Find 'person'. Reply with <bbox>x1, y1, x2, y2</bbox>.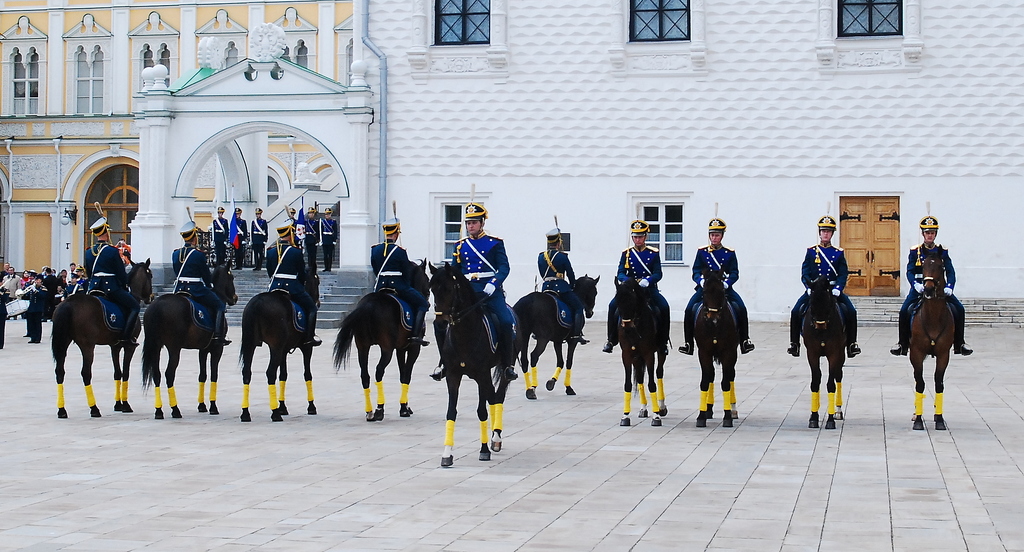
<bbox>248, 207, 269, 265</bbox>.
